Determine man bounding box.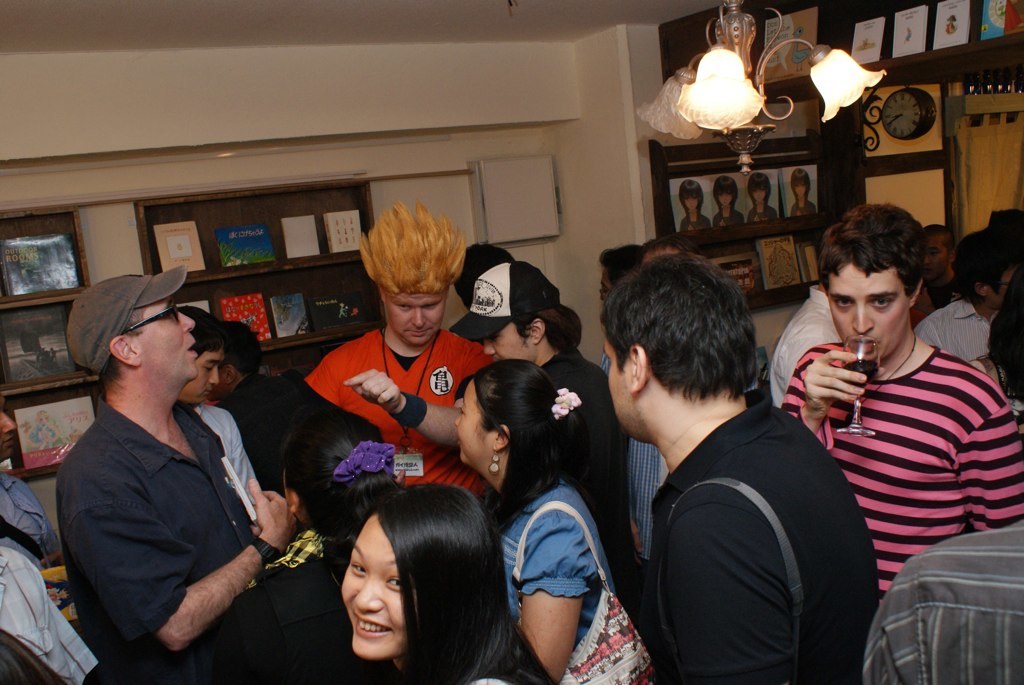
Determined: <bbox>451, 243, 517, 309</bbox>.
